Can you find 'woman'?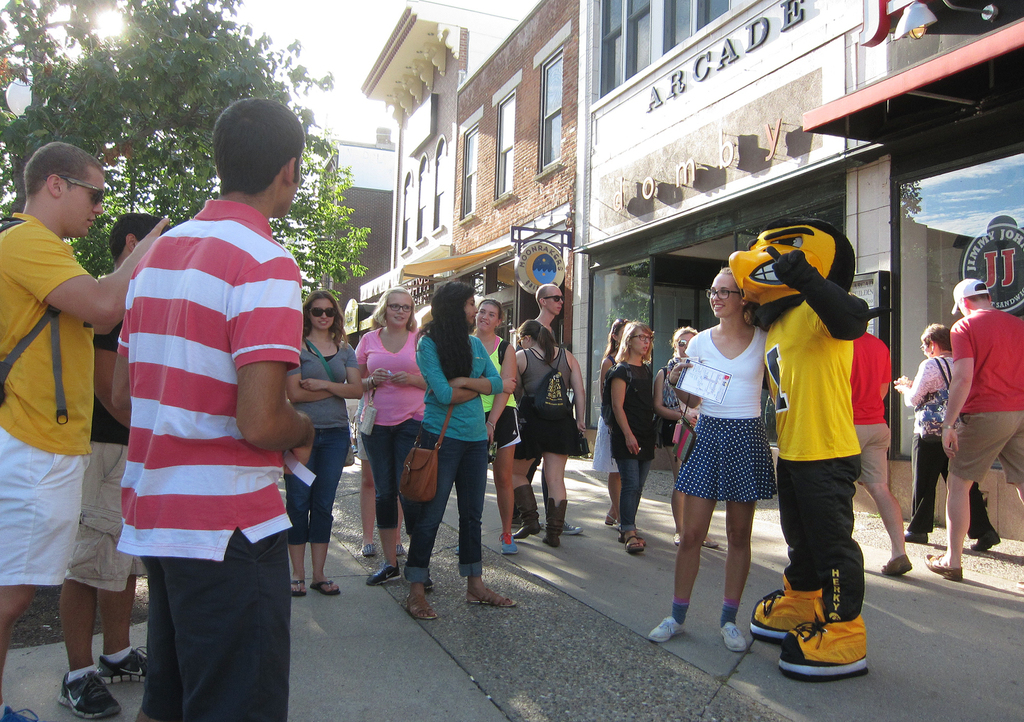
Yes, bounding box: x1=351, y1=284, x2=433, y2=583.
